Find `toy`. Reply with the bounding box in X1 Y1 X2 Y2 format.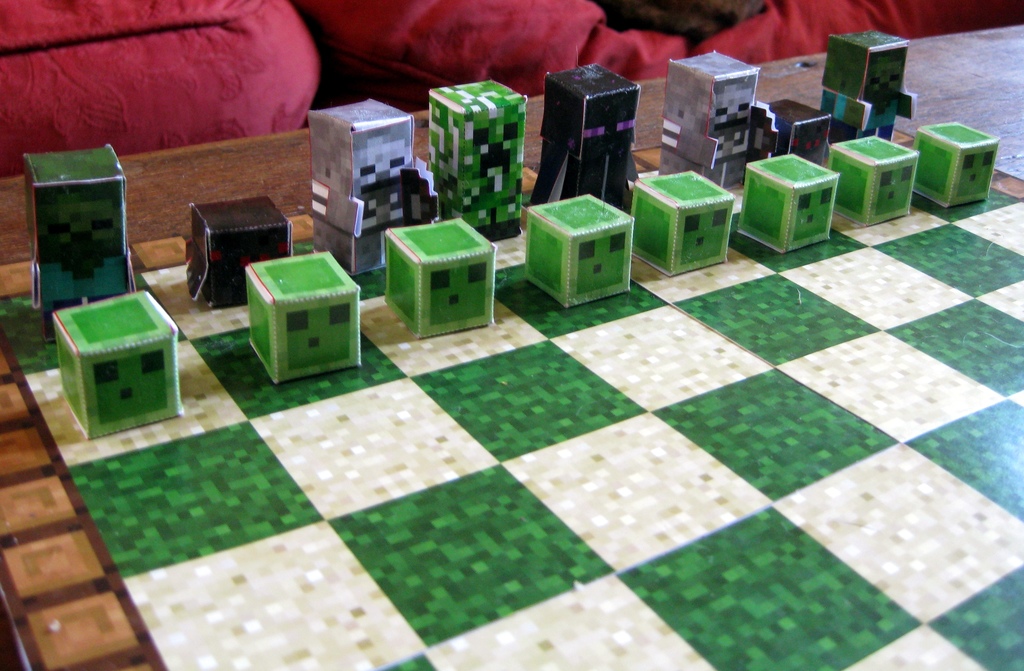
525 195 632 305.
